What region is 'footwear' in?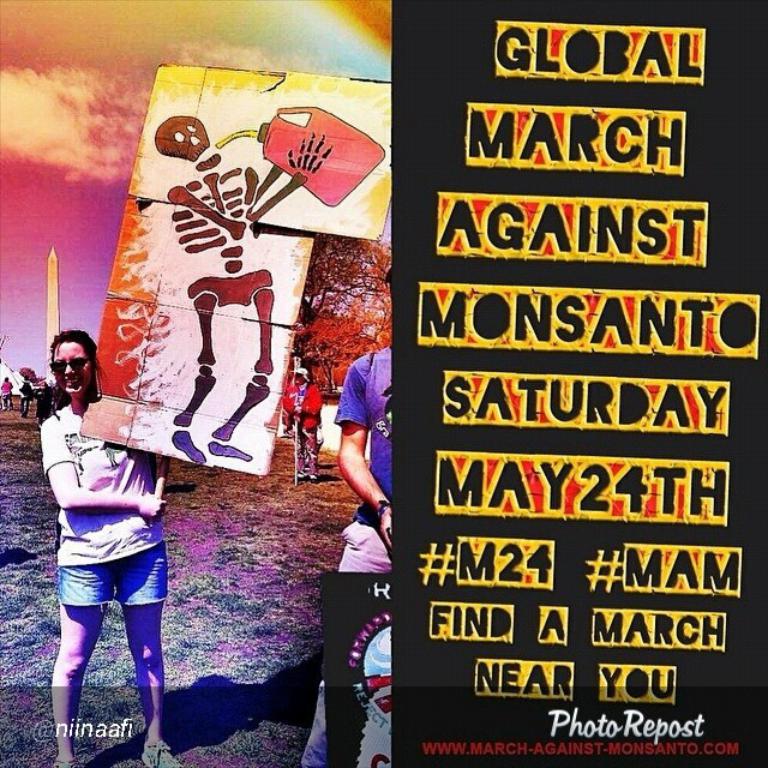
x1=136 y1=743 x2=176 y2=767.
